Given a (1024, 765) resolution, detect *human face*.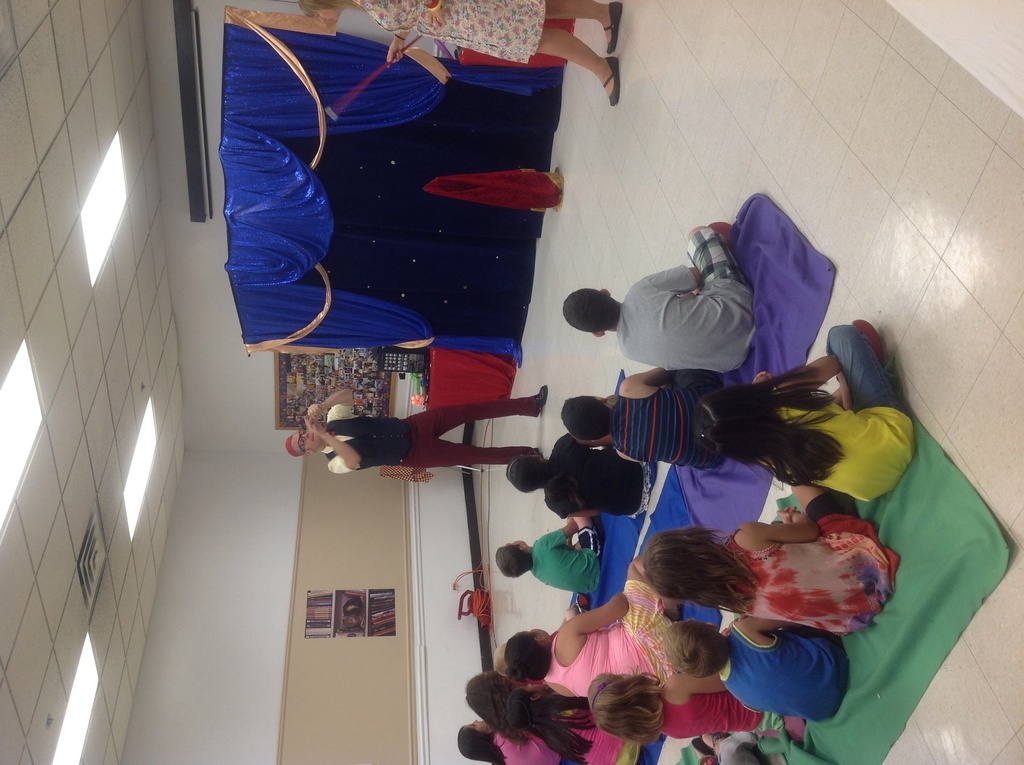
BBox(292, 430, 319, 451).
